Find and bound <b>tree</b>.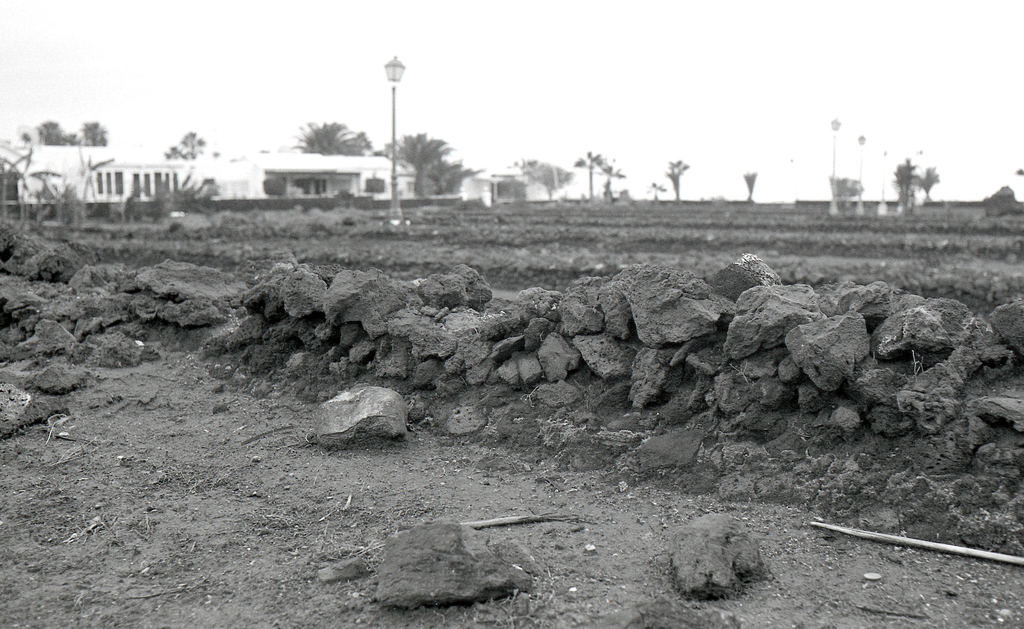
Bound: l=524, t=158, r=573, b=202.
